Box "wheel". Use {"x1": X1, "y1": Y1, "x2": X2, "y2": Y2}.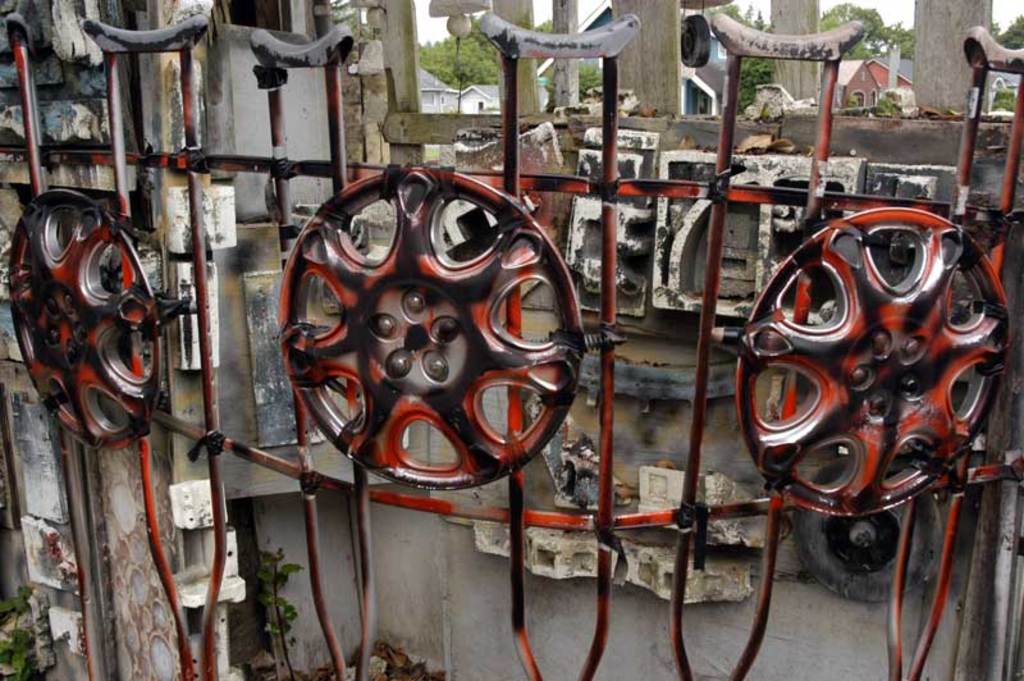
{"x1": 0, "y1": 184, "x2": 170, "y2": 456}.
